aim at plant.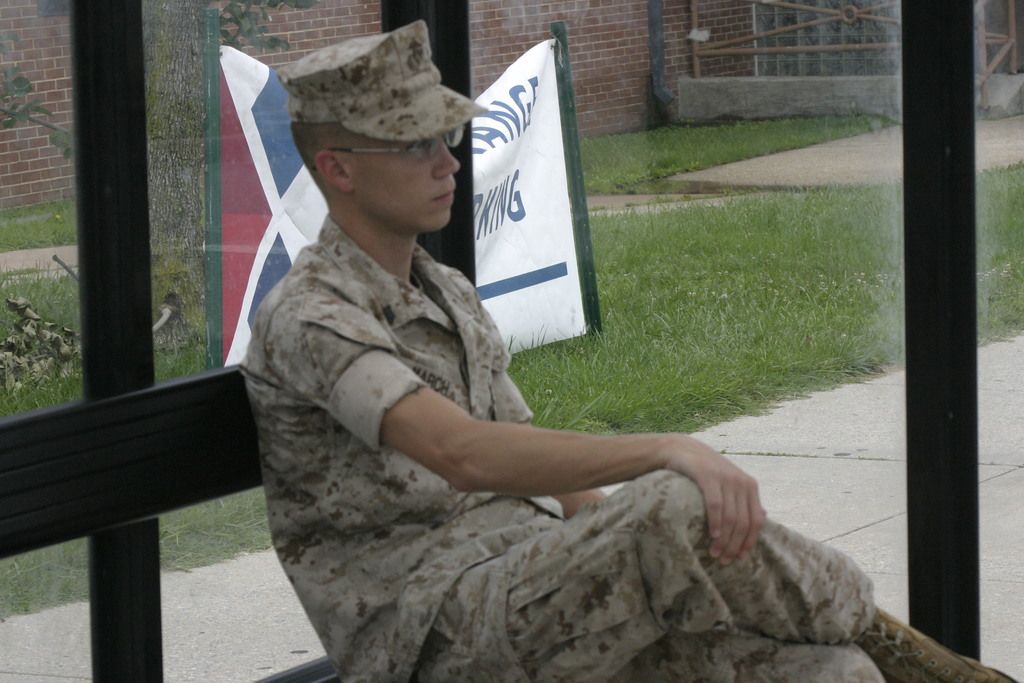
Aimed at {"left": 502, "top": 161, "right": 1023, "bottom": 440}.
